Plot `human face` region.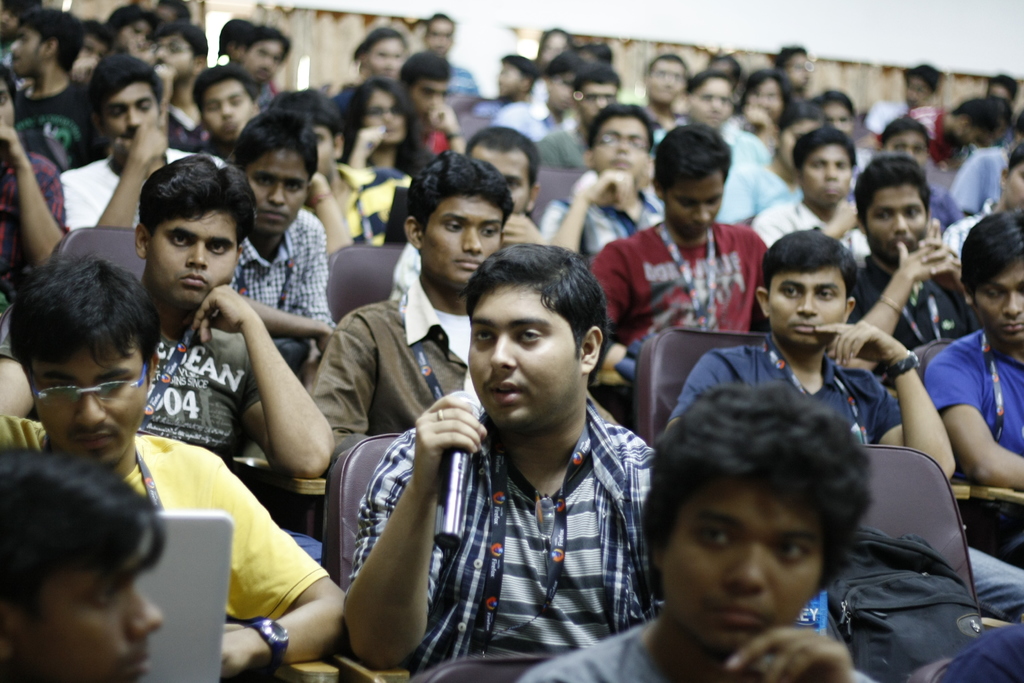
Plotted at 255:149:310:230.
